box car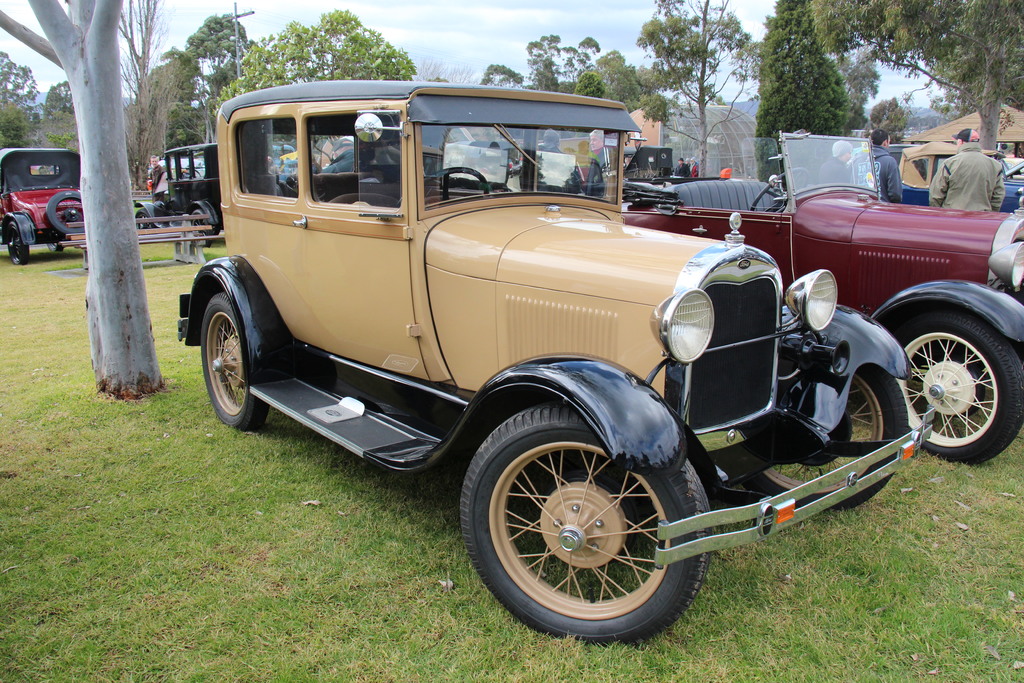
l=619, t=130, r=1023, b=468
